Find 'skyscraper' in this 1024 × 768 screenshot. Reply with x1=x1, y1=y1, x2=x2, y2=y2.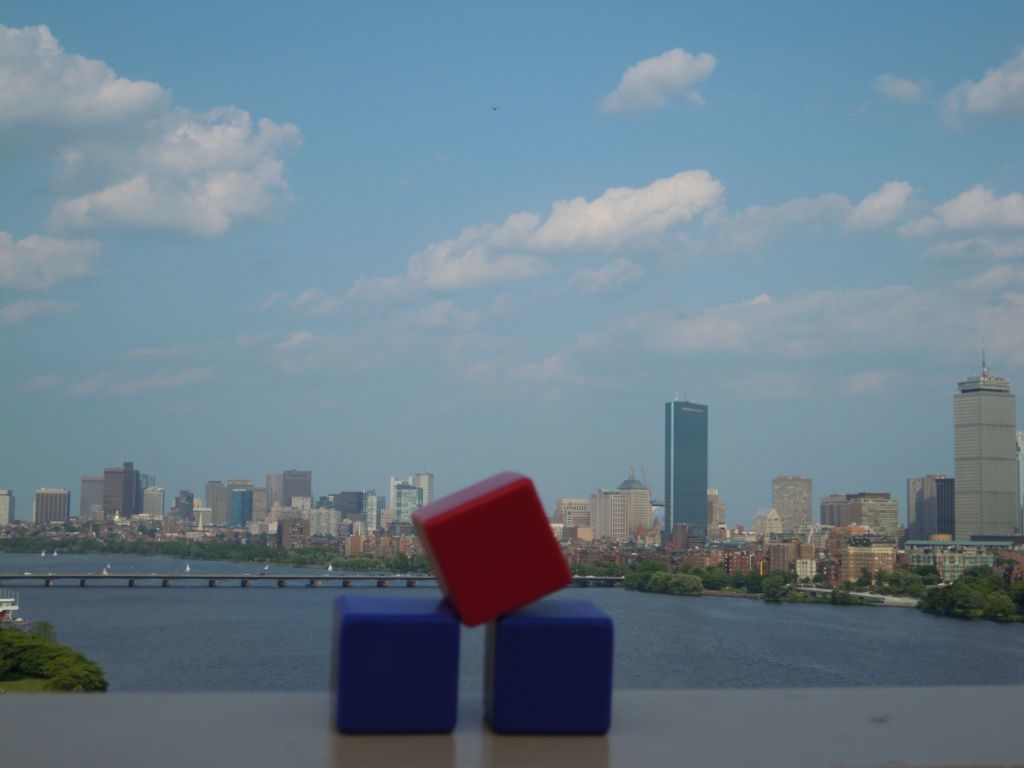
x1=663, y1=391, x2=717, y2=548.
